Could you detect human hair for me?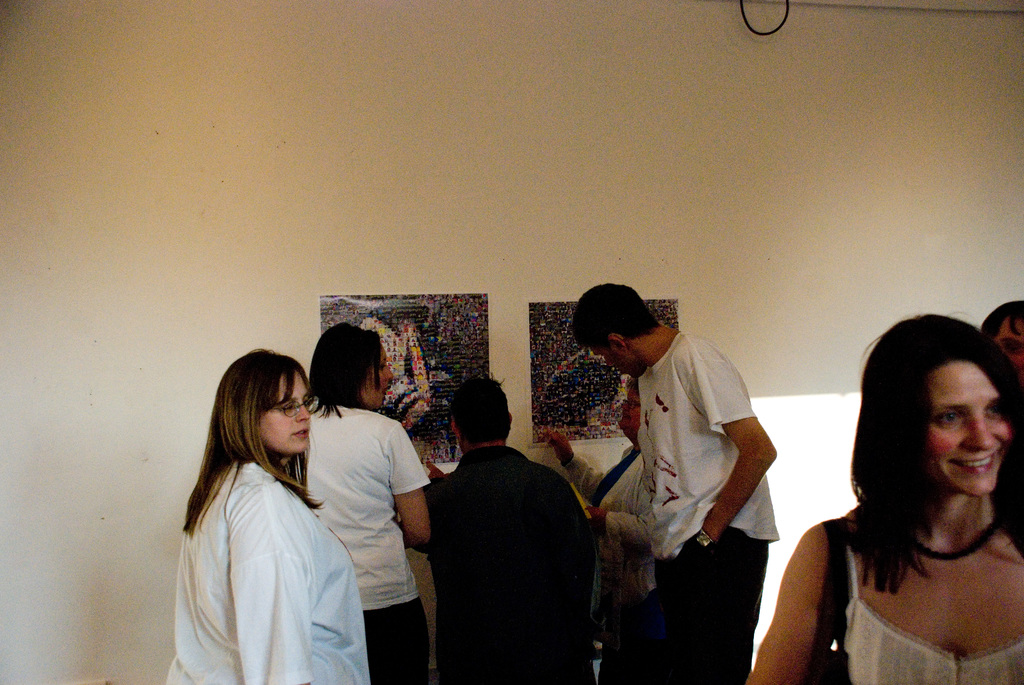
Detection result: (left=575, top=286, right=650, bottom=354).
